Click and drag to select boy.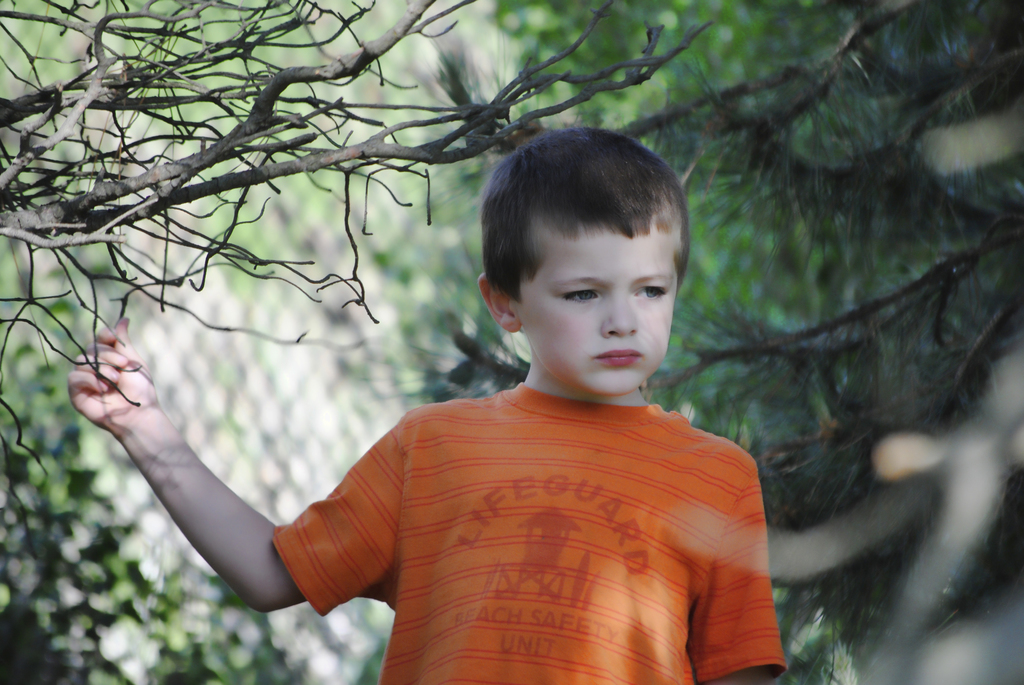
Selection: 60:122:785:684.
